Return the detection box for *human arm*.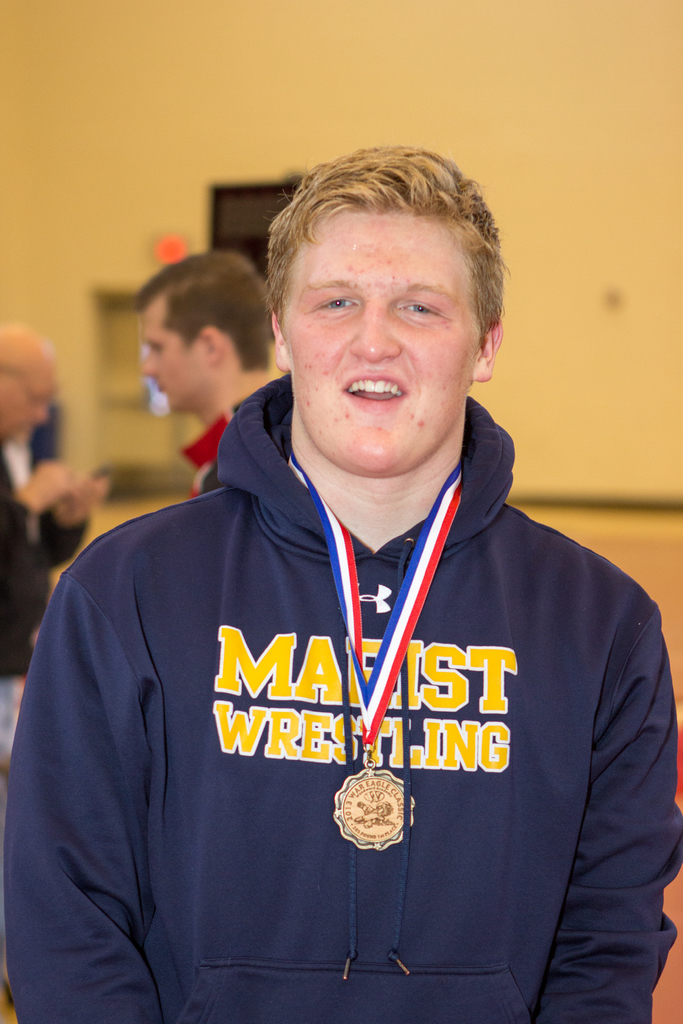
x1=0 y1=571 x2=157 y2=1023.
